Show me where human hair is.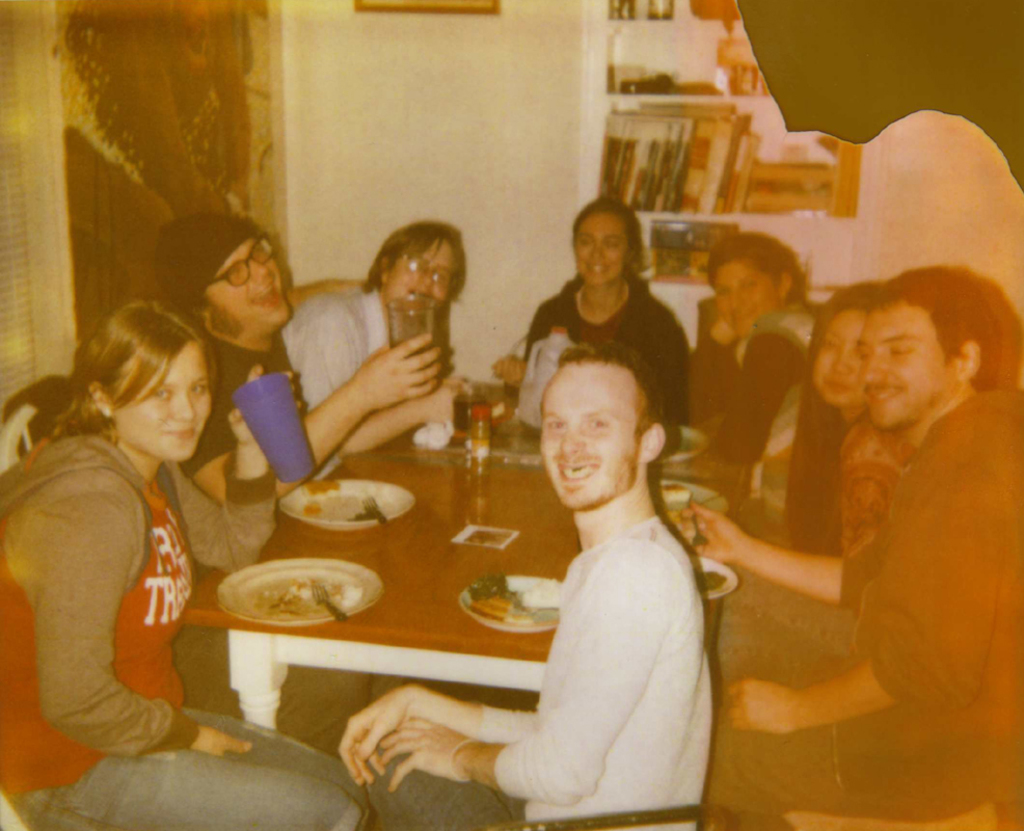
human hair is at <region>559, 342, 662, 446</region>.
